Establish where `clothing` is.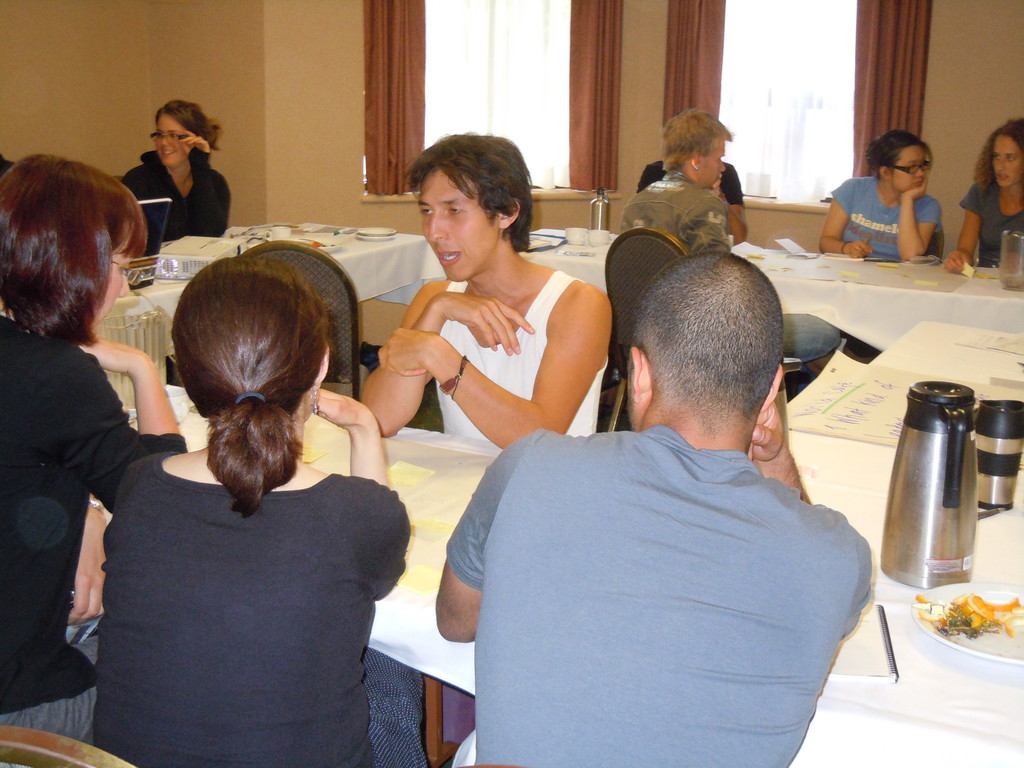
Established at (87,449,428,765).
